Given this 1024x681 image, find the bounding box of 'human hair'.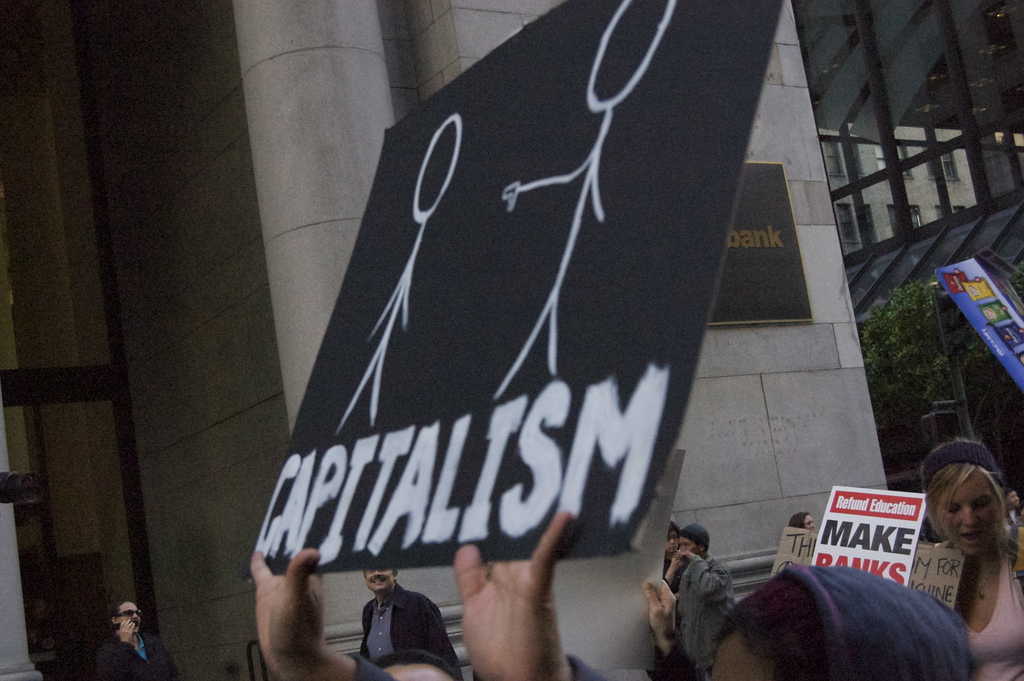
bbox=(929, 438, 1016, 568).
